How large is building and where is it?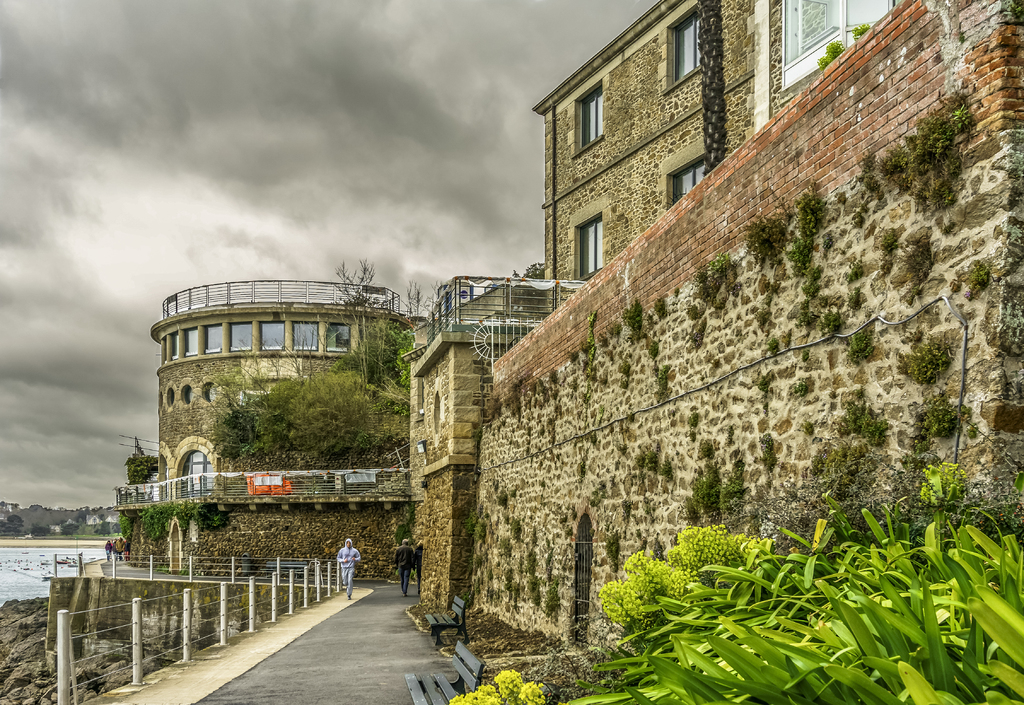
Bounding box: 119, 276, 422, 615.
